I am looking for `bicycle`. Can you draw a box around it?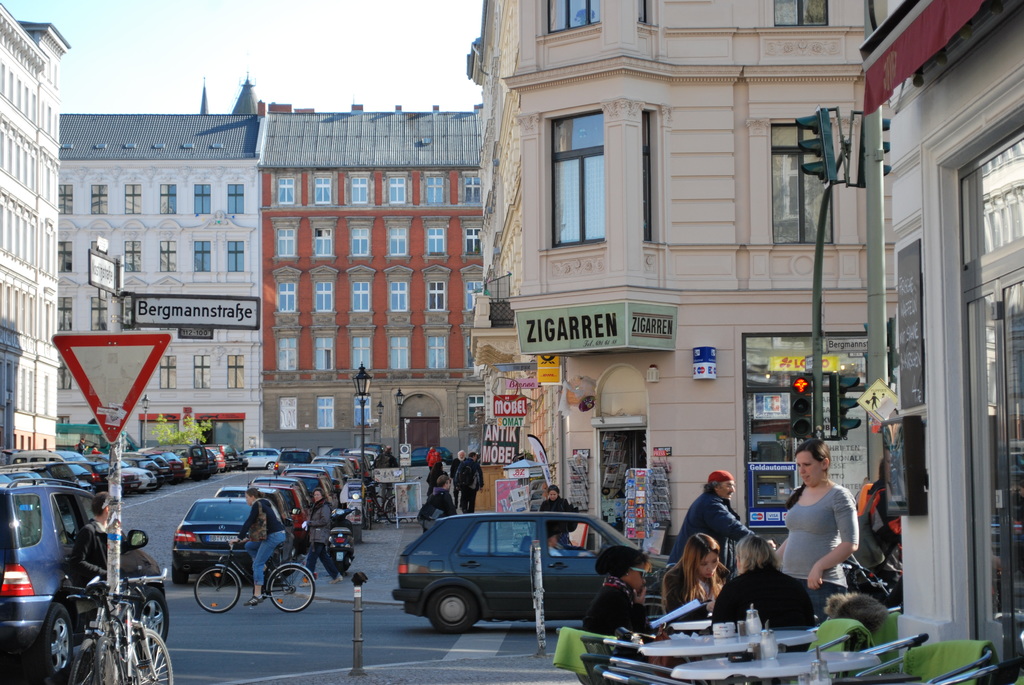
Sure, the bounding box is [360, 481, 404, 527].
